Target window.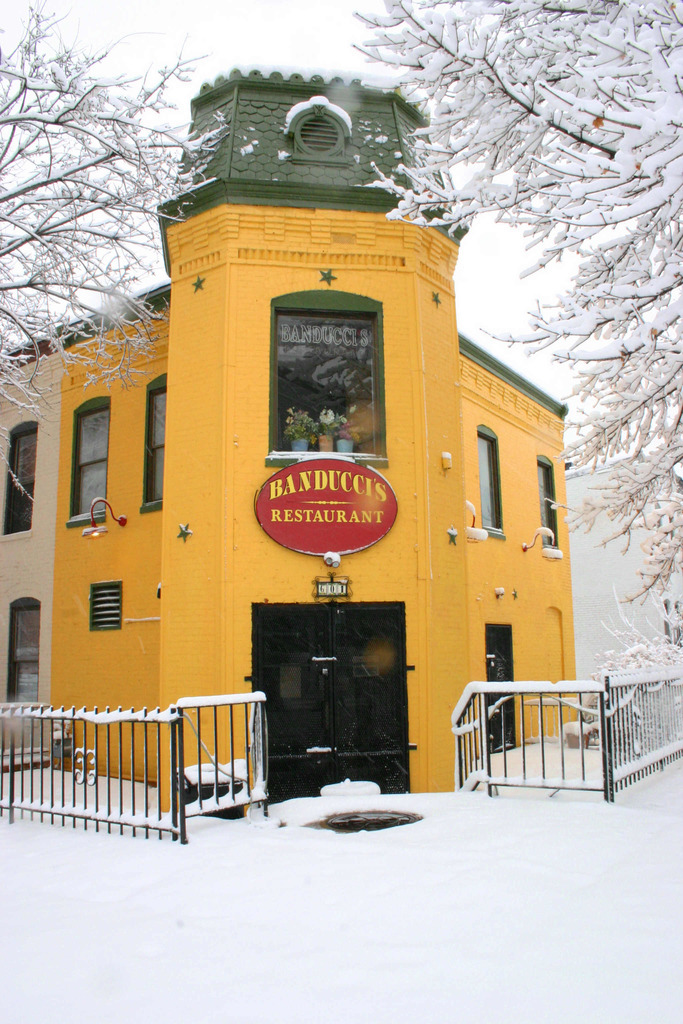
Target region: pyautogui.locateOnScreen(67, 392, 116, 532).
